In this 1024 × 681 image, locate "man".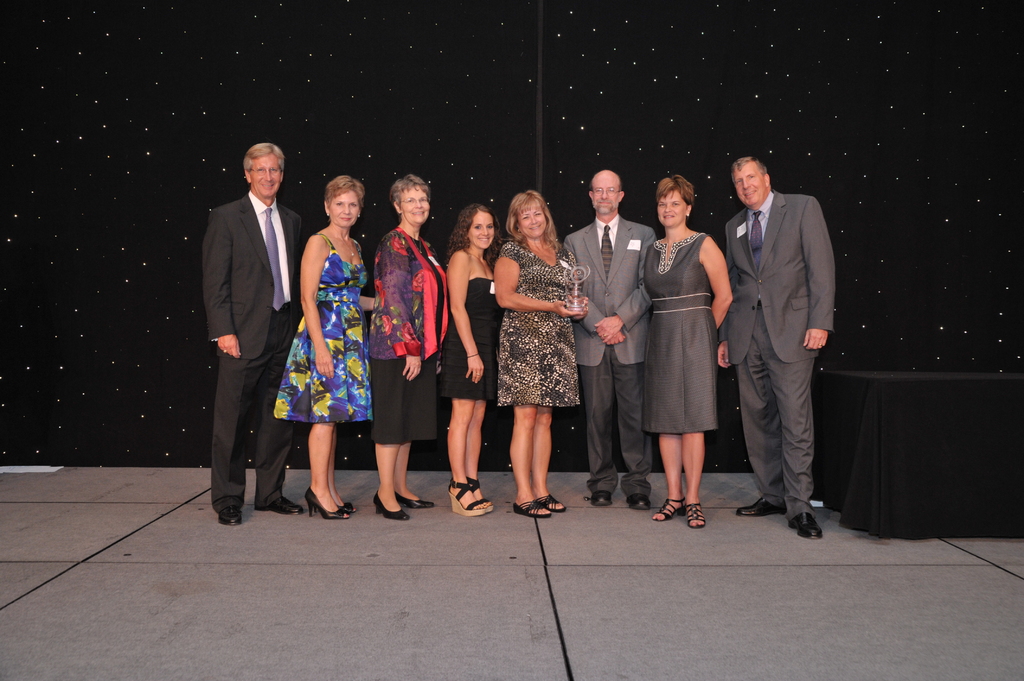
Bounding box: 187:111:301:538.
